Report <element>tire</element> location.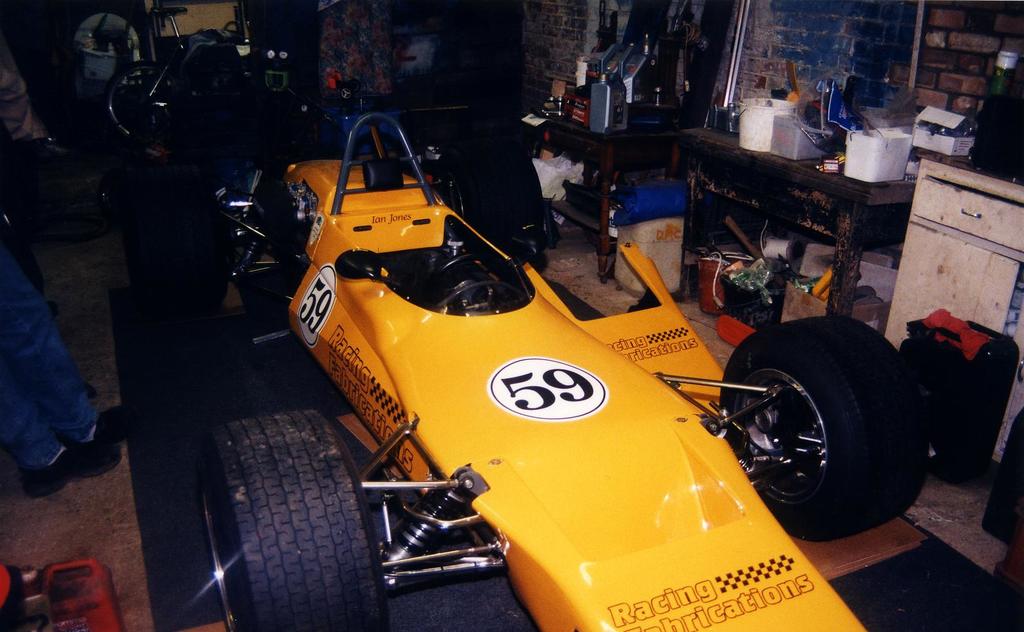
Report: 102:61:173:143.
